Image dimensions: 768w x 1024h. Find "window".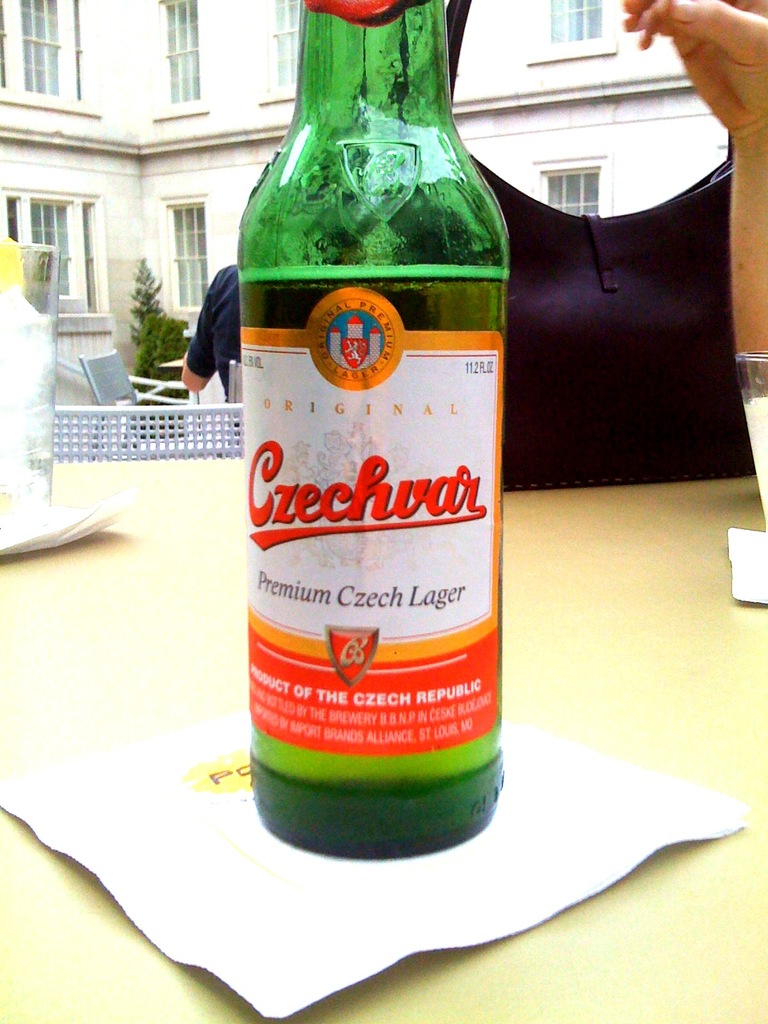
<box>151,0,207,120</box>.
